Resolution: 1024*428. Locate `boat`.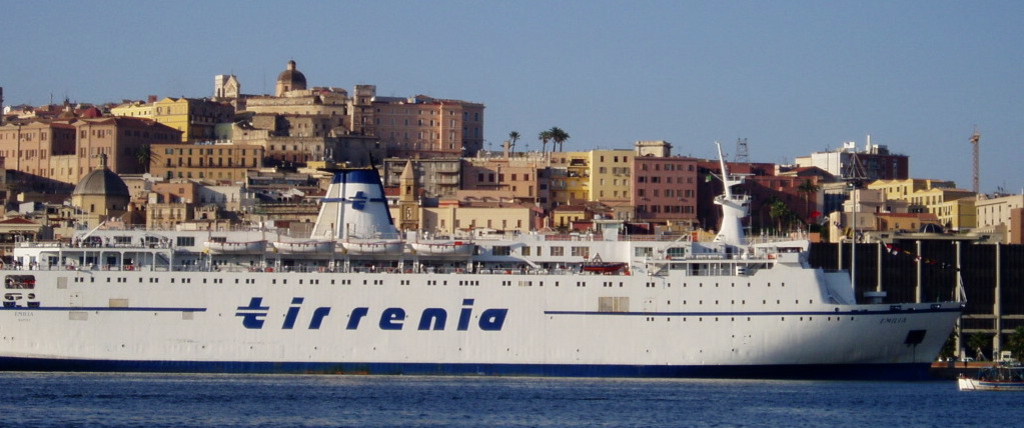
left=409, top=237, right=476, bottom=256.
